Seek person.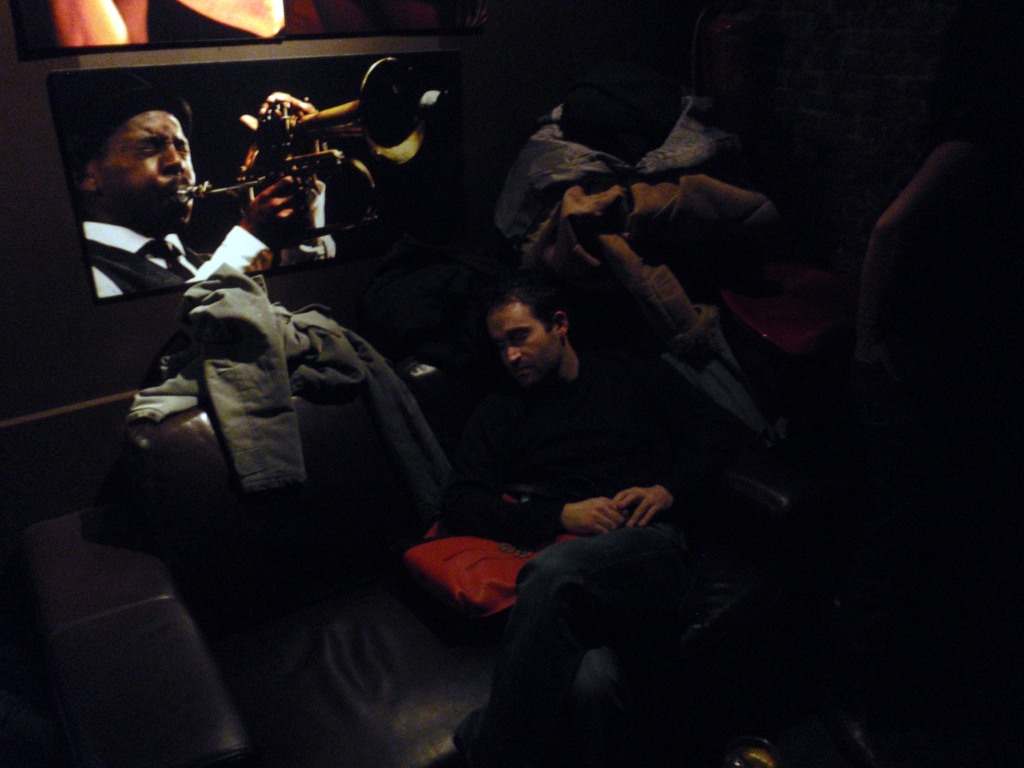
[x1=79, y1=99, x2=367, y2=519].
